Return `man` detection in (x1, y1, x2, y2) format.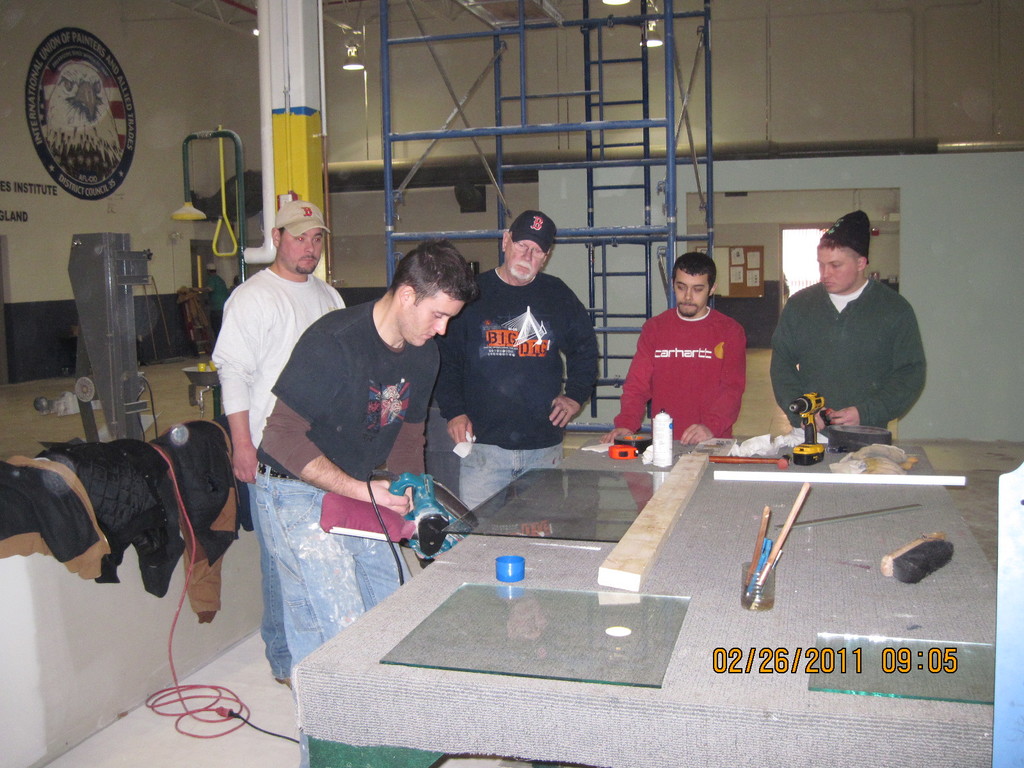
(215, 198, 372, 684).
